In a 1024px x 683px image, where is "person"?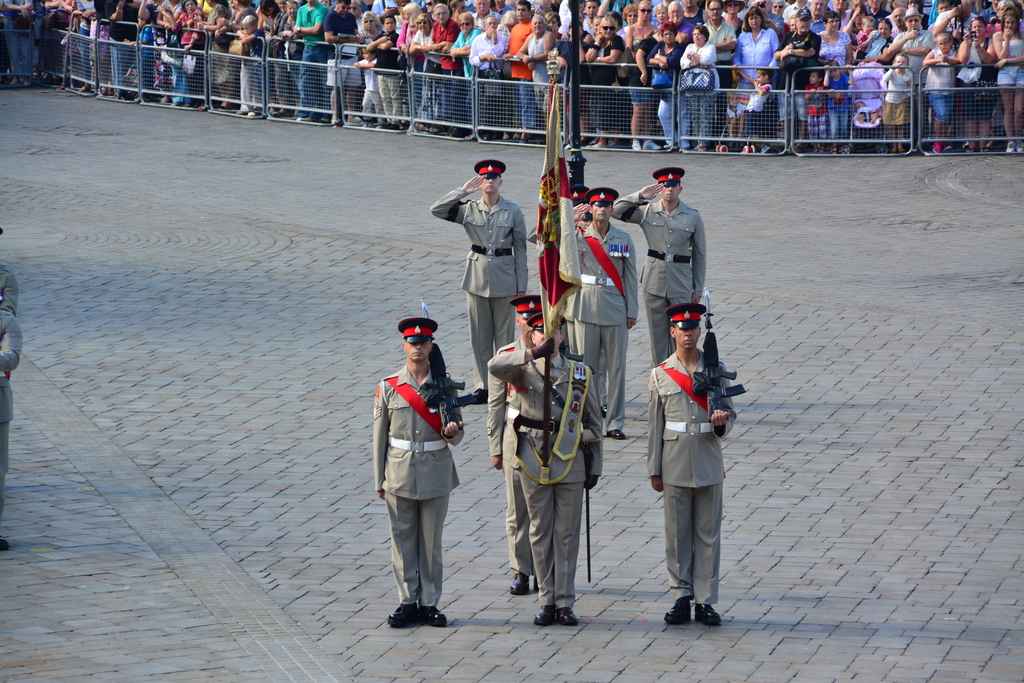
box(481, 307, 601, 623).
